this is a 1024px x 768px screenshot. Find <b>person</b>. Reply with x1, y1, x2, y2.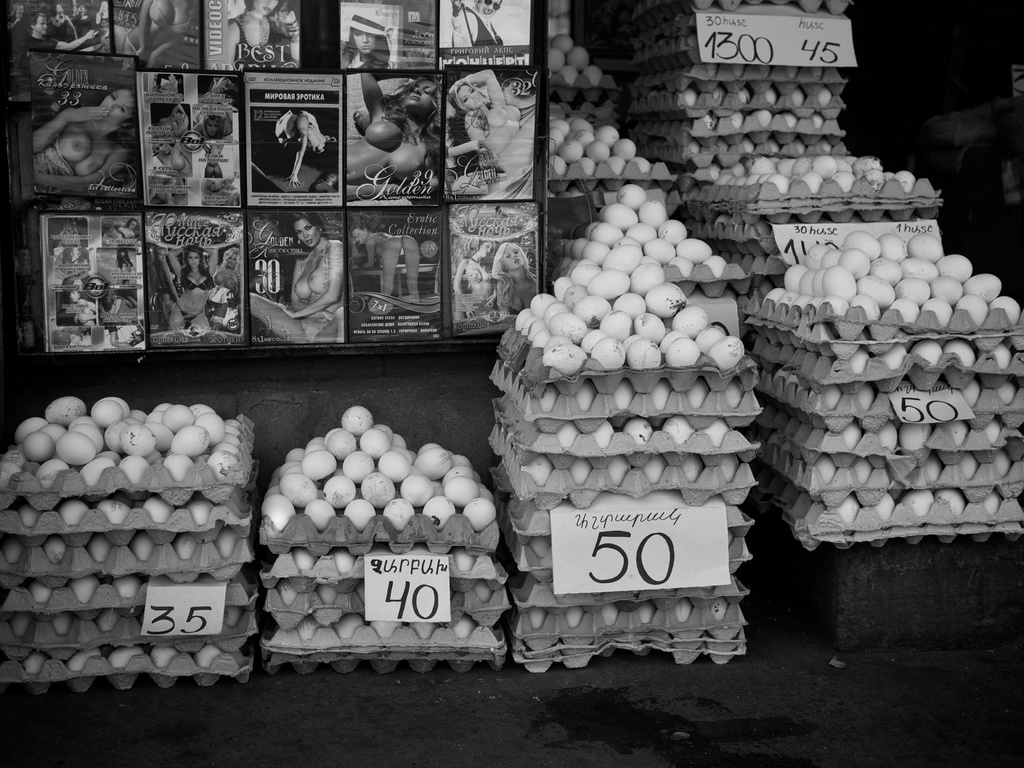
203, 245, 243, 325.
